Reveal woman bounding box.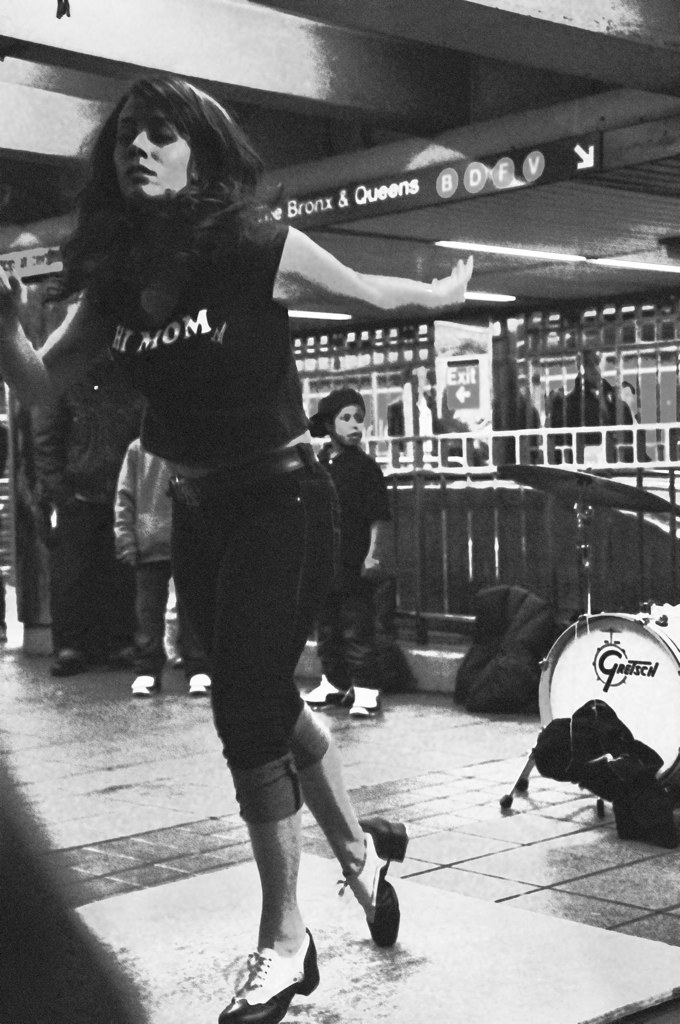
Revealed: (x1=58, y1=116, x2=422, y2=1003).
